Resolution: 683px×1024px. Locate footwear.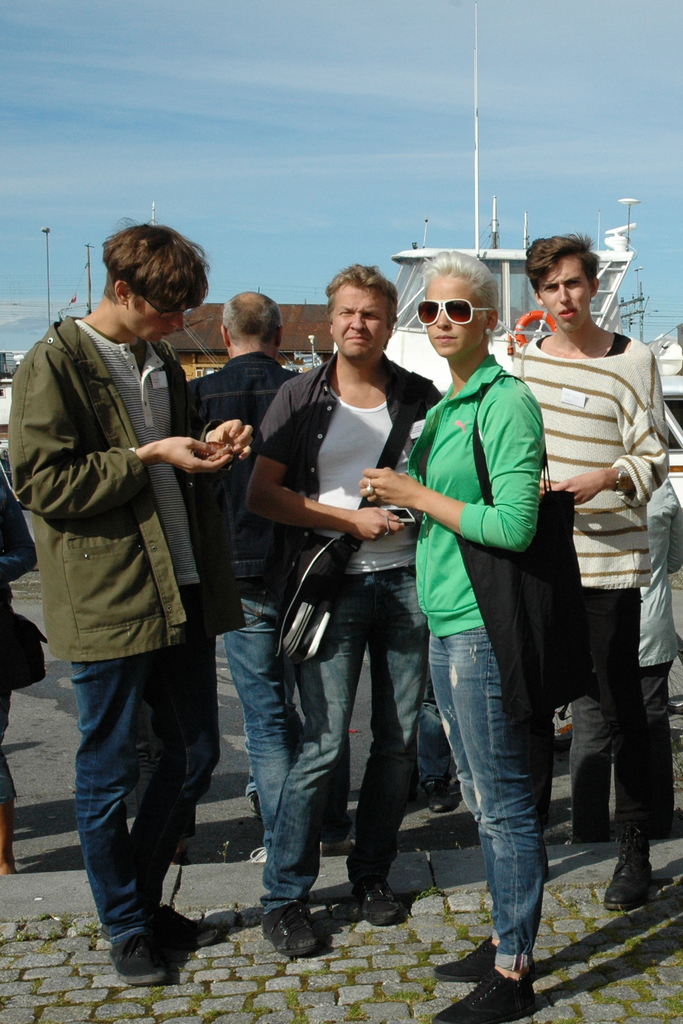
x1=428 y1=977 x2=540 y2=1023.
